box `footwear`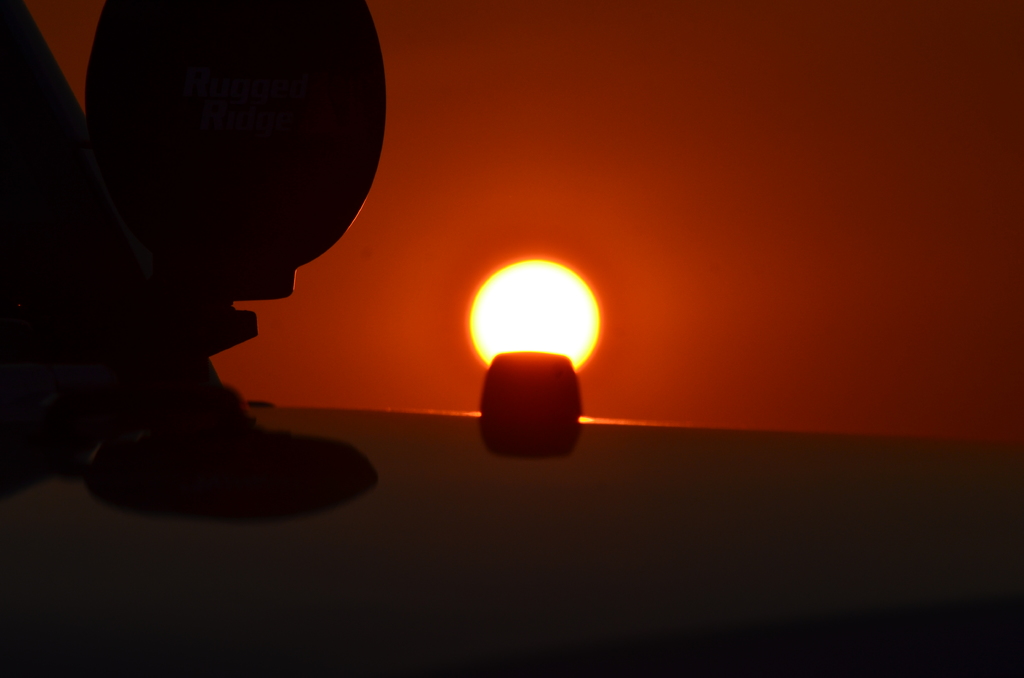
x1=65 y1=337 x2=381 y2=552
